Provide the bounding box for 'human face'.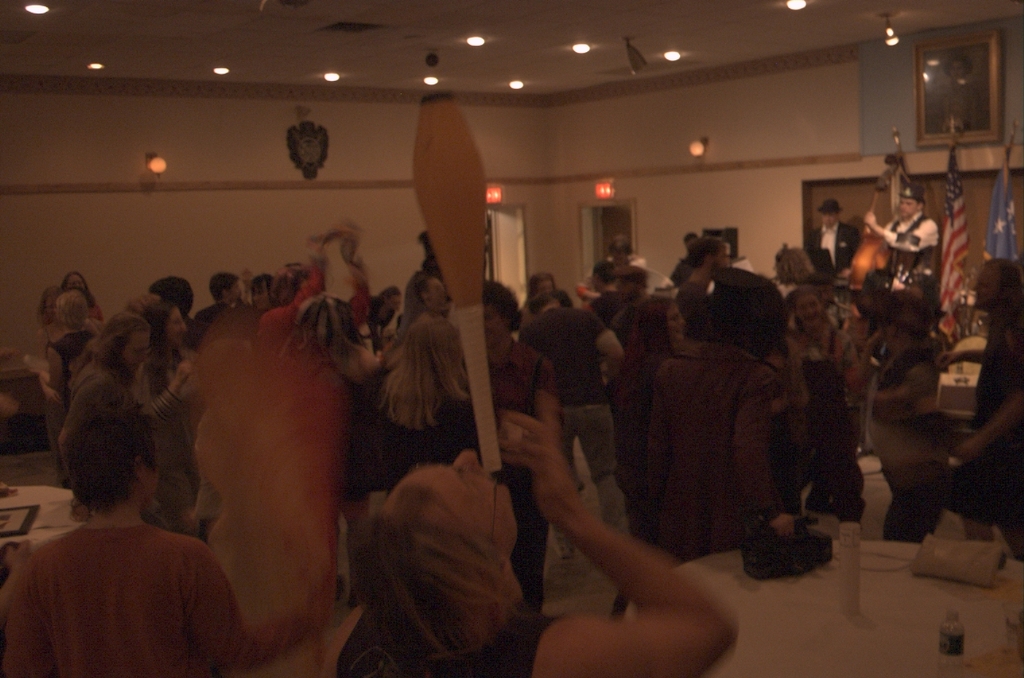
crop(391, 292, 400, 310).
